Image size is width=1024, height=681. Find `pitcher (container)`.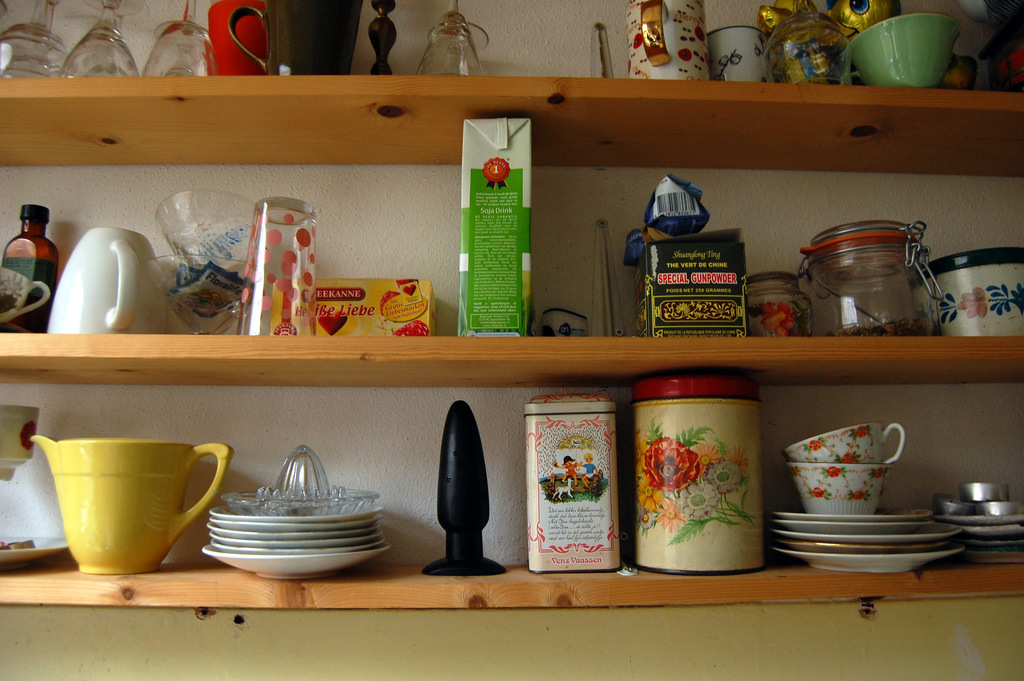
region(34, 441, 231, 574).
